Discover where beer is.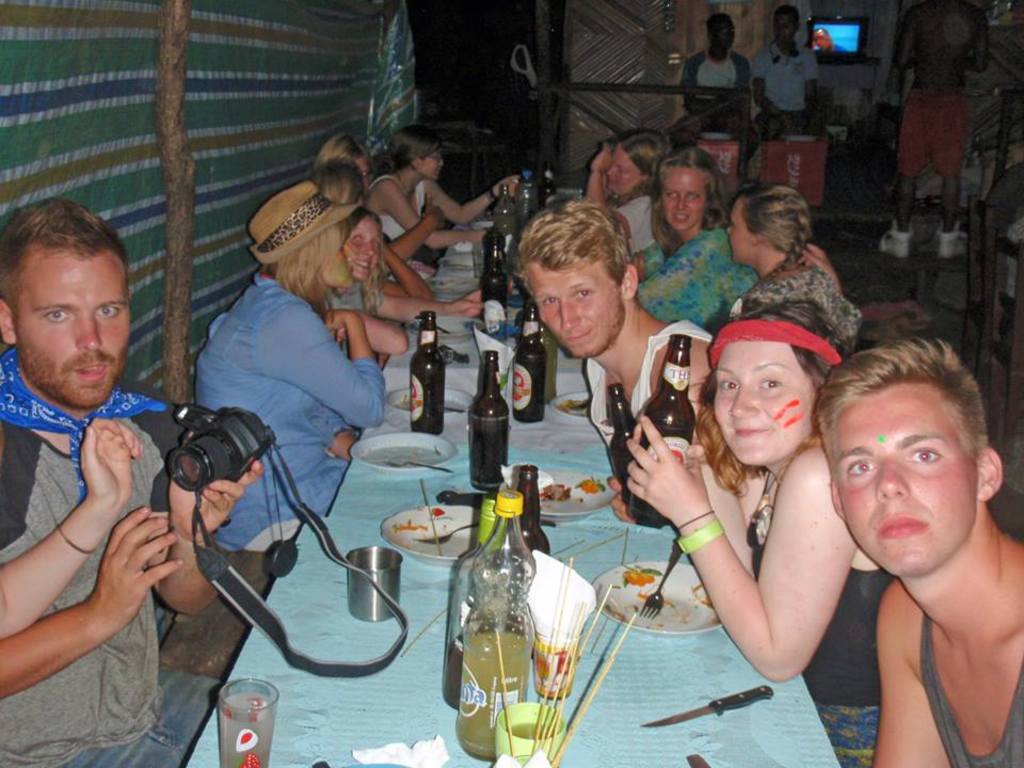
Discovered at bbox=(468, 346, 516, 494).
